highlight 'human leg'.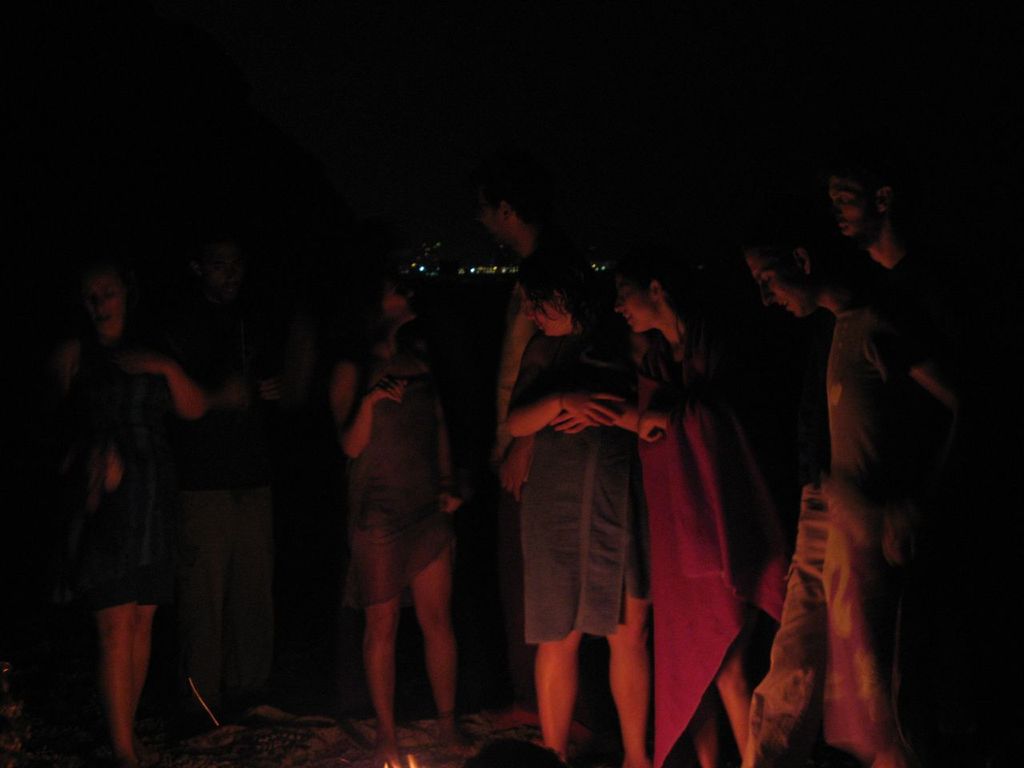
Highlighted region: (left=182, top=476, right=236, bottom=750).
